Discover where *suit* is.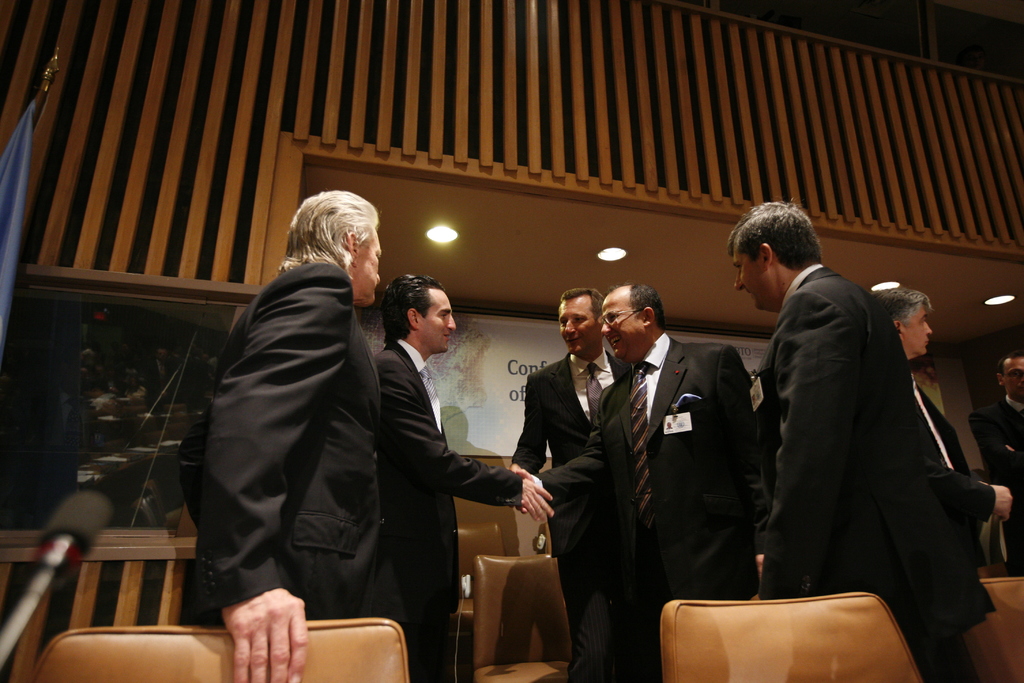
Discovered at 713,210,993,653.
